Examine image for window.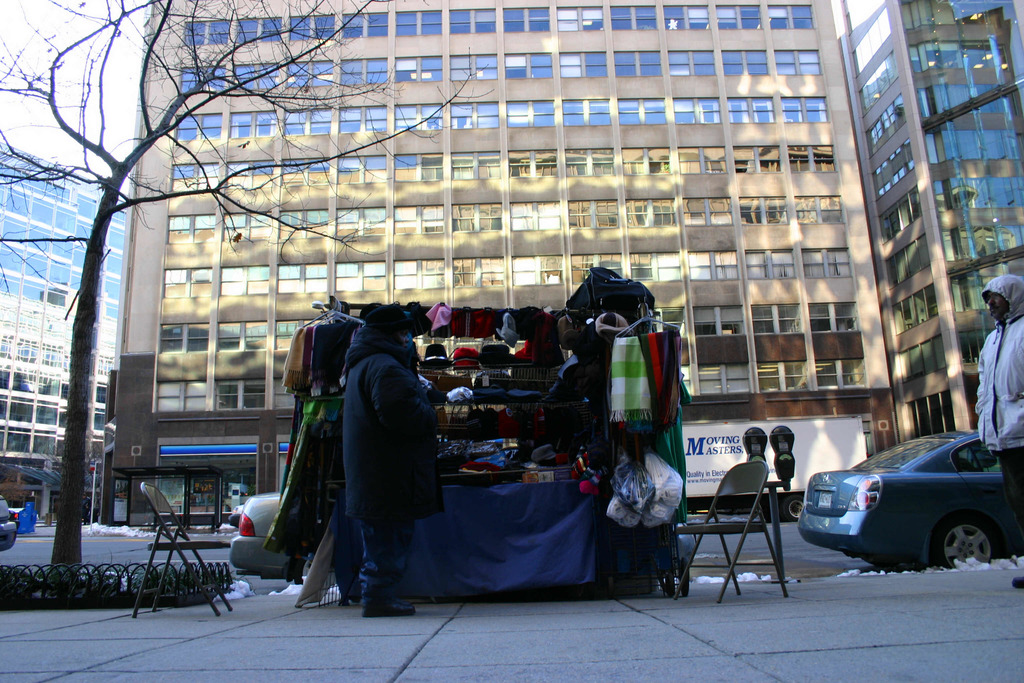
Examination result: box=[235, 110, 270, 135].
